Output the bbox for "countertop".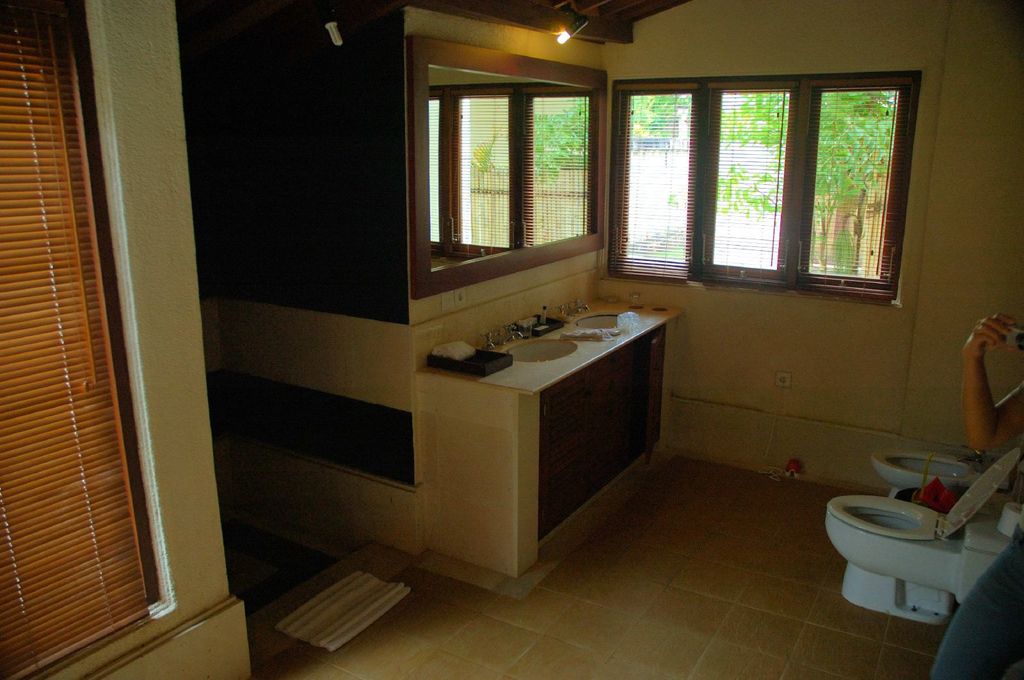
414,291,685,572.
